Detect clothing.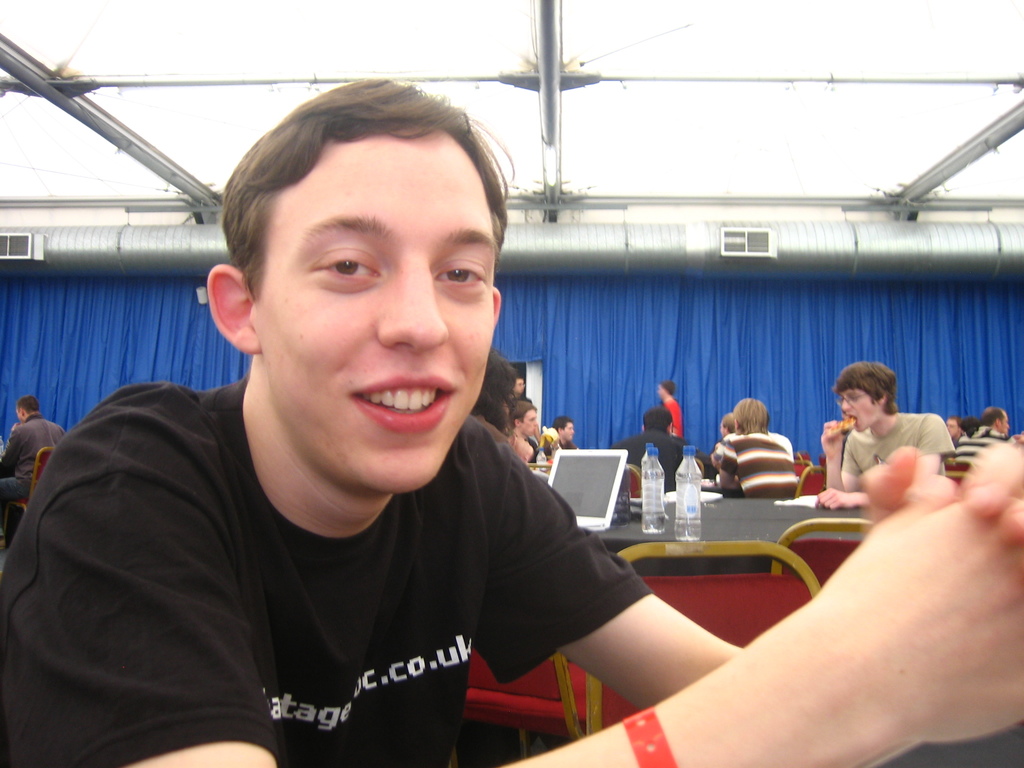
Detected at (612,431,682,492).
